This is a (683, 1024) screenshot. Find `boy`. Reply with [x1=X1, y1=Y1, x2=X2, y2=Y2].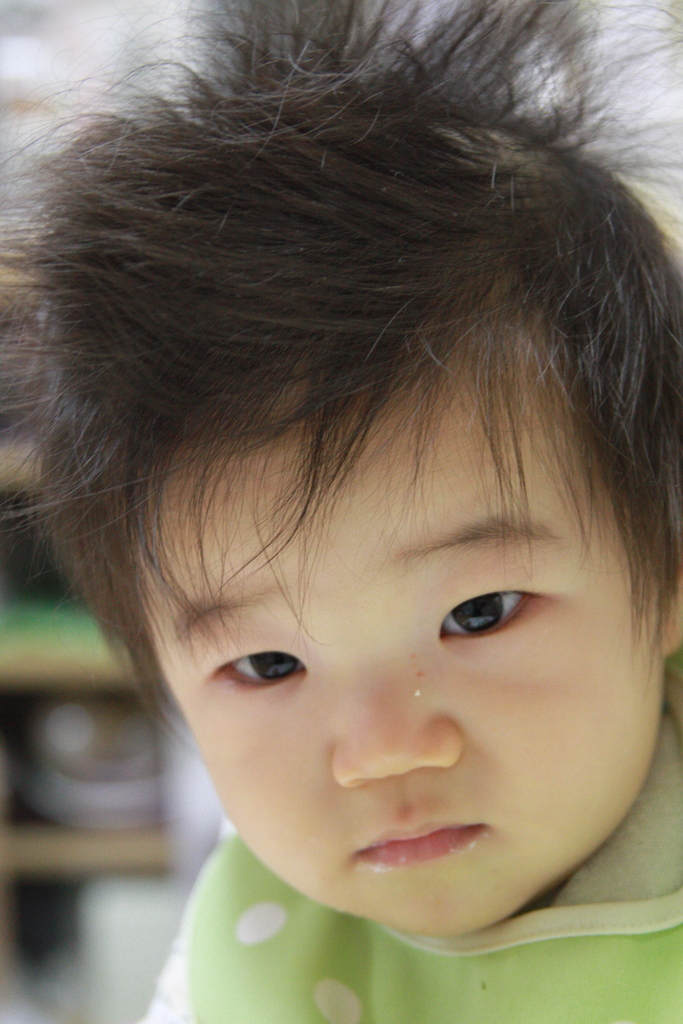
[x1=0, y1=0, x2=682, y2=1023].
